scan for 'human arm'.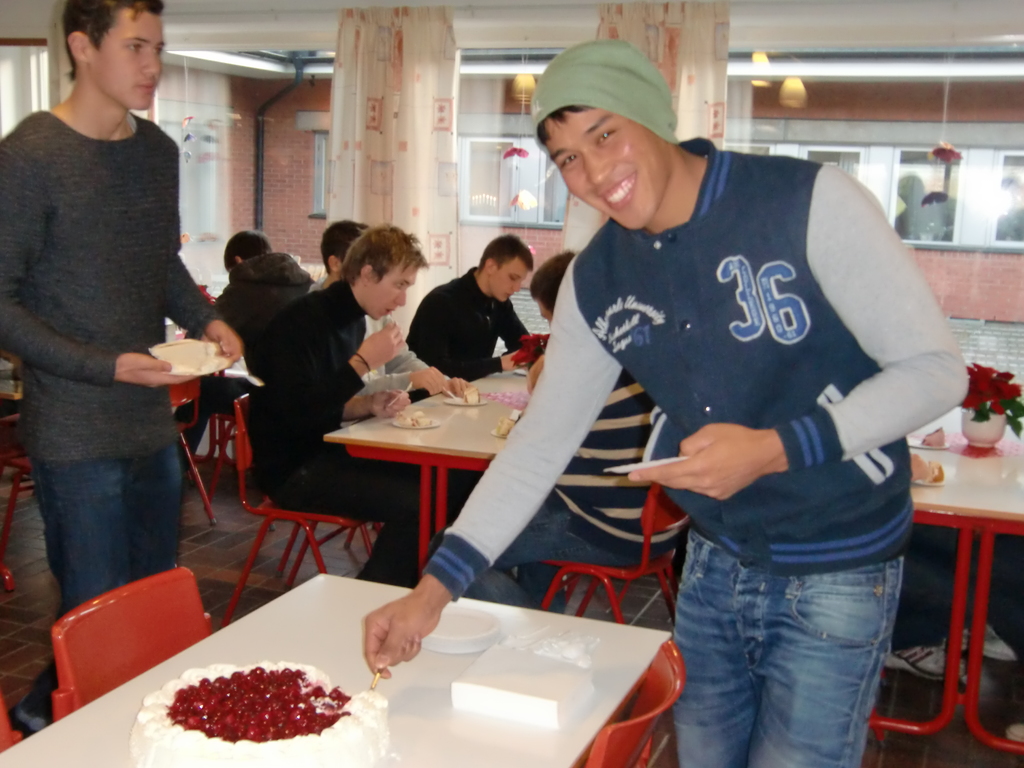
Scan result: detection(362, 253, 628, 682).
